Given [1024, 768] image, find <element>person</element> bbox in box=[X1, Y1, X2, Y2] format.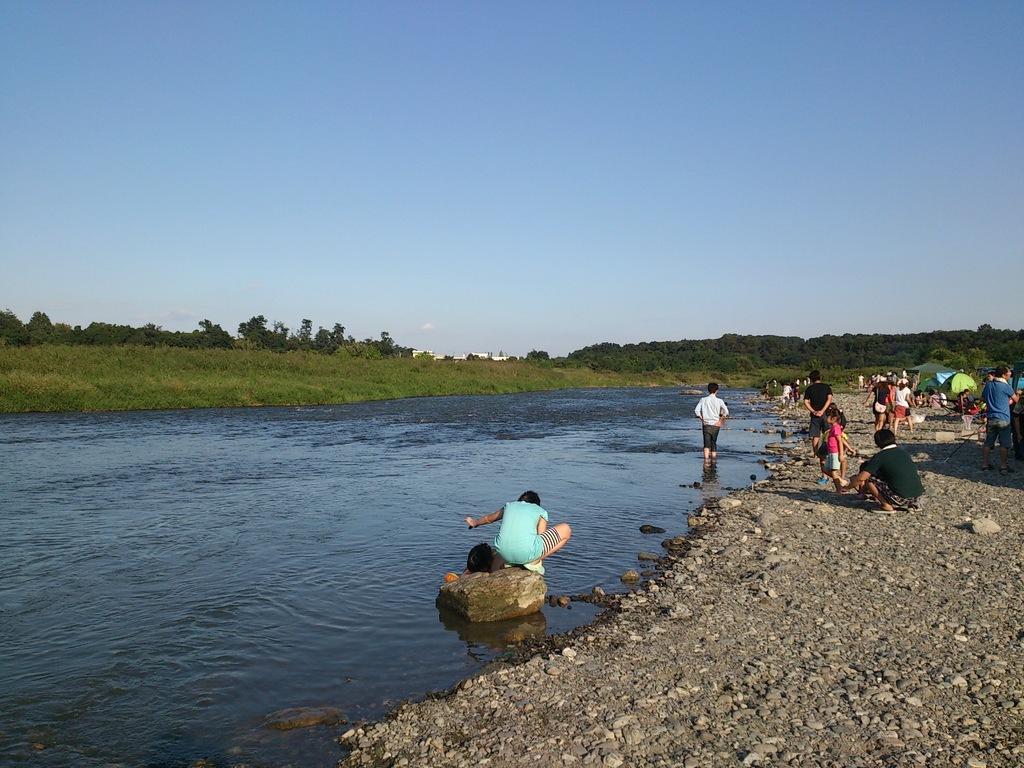
box=[822, 416, 847, 484].
